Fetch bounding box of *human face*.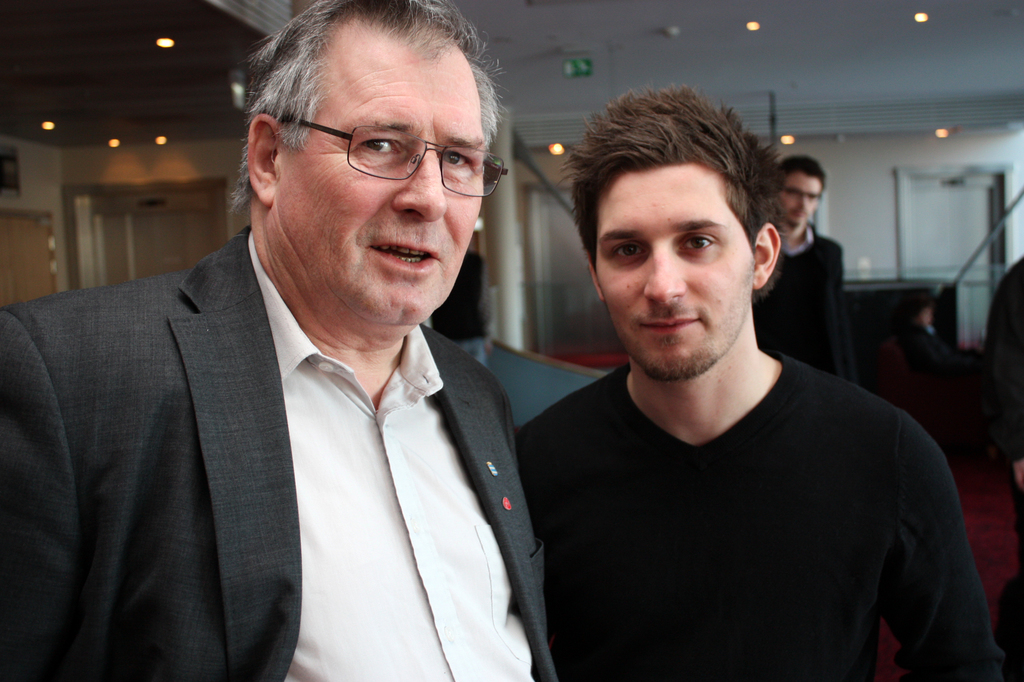
Bbox: [left=774, top=167, right=827, bottom=233].
